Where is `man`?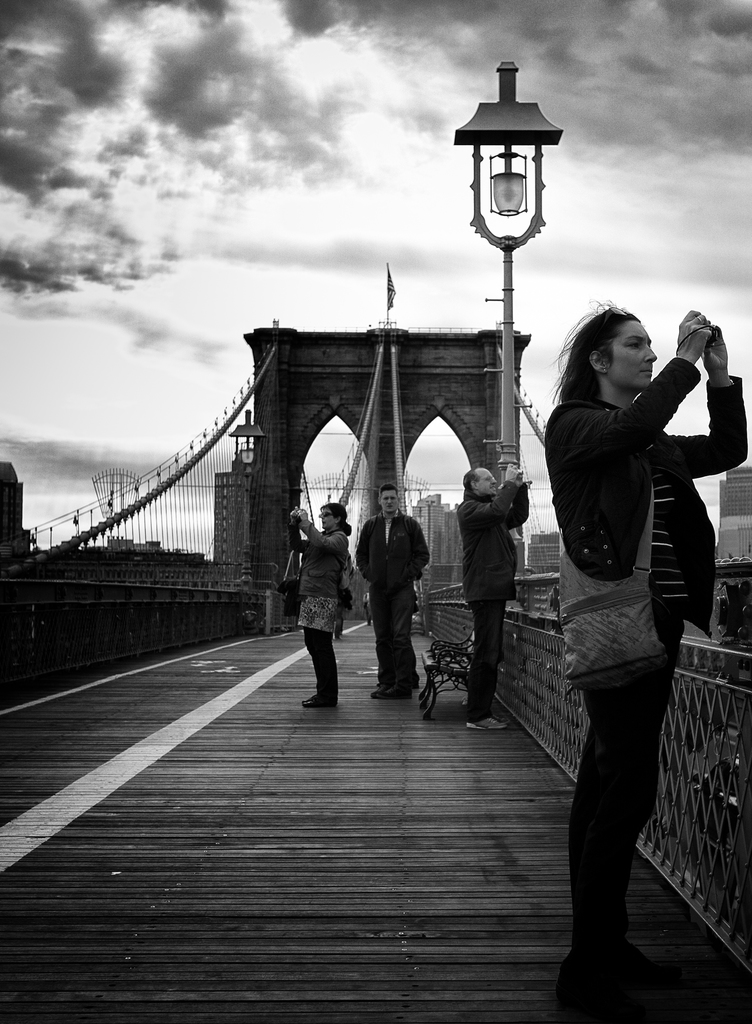
box(464, 461, 518, 731).
